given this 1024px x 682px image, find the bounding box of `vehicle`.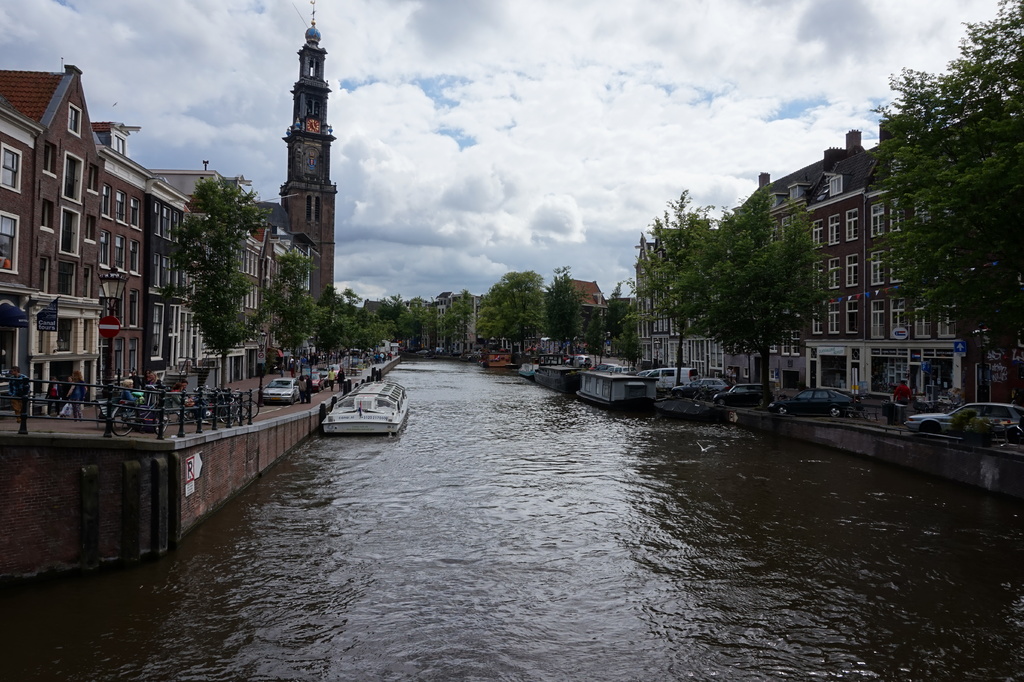
bbox(908, 404, 1023, 433).
